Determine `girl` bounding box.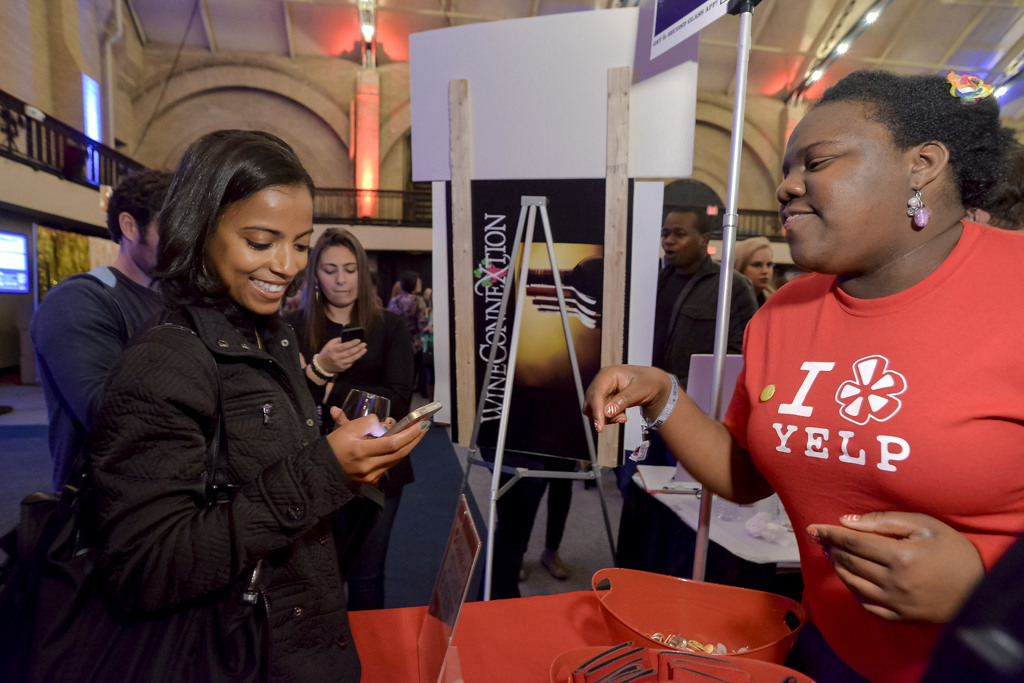
Determined: select_region(83, 127, 431, 682).
